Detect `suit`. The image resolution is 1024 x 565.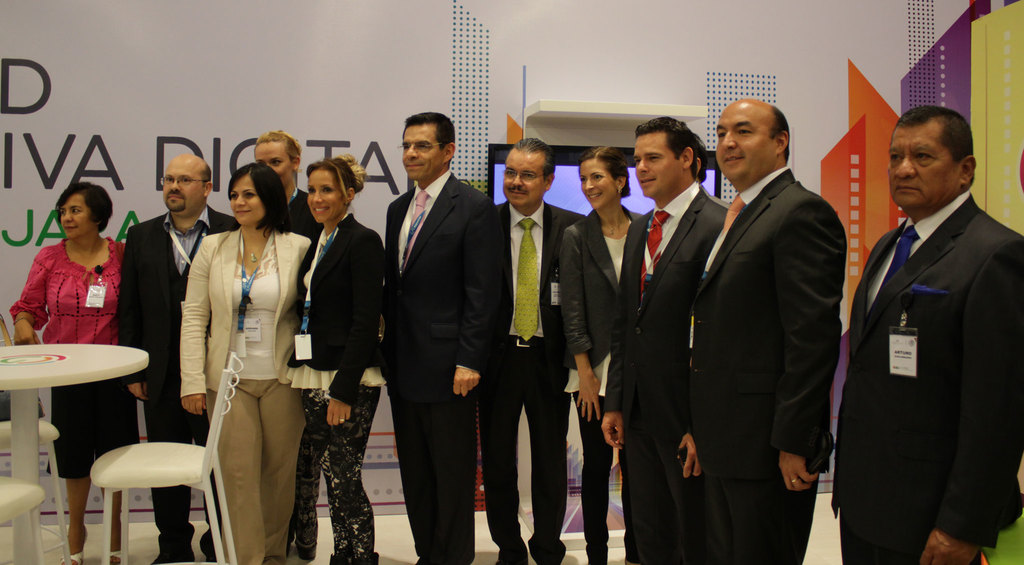
(x1=556, y1=208, x2=646, y2=367).
